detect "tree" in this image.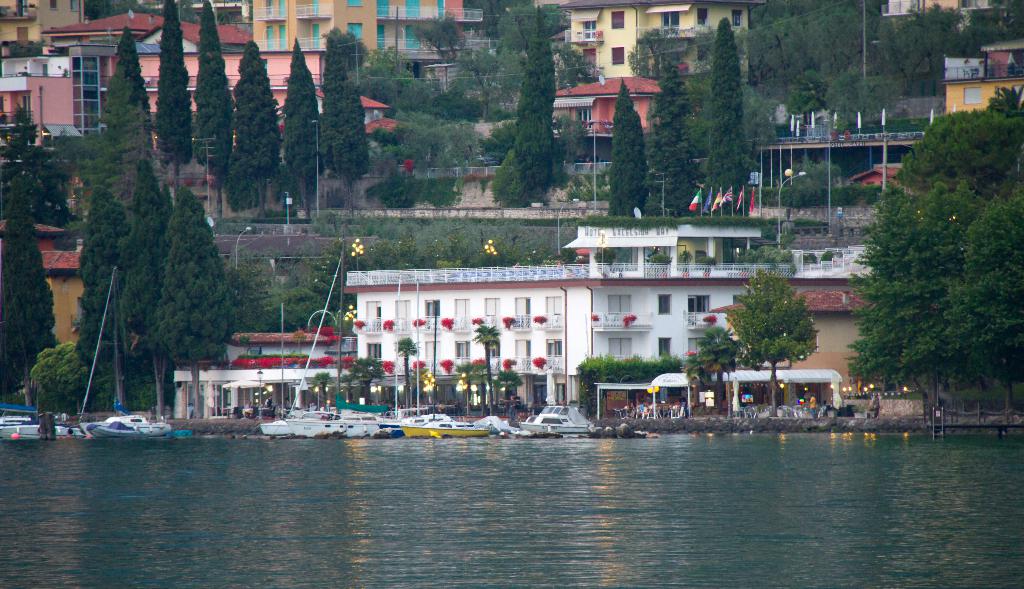
Detection: <bbox>685, 356, 710, 412</bbox>.
